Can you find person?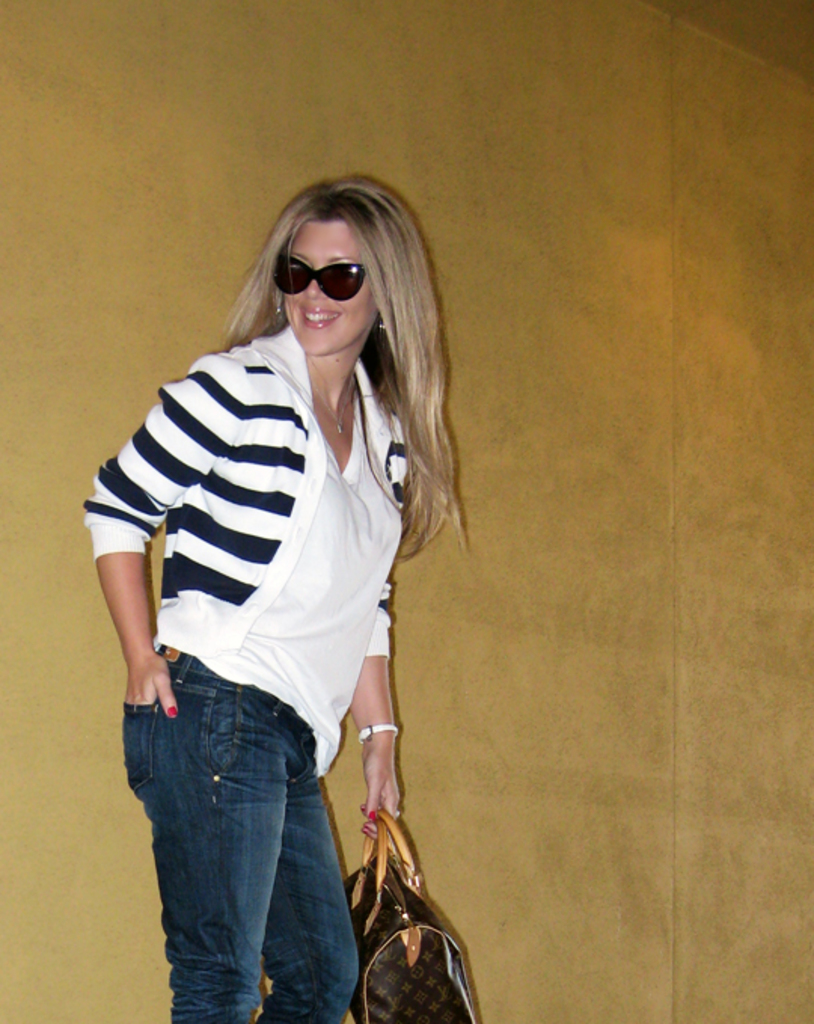
Yes, bounding box: x1=80 y1=173 x2=469 y2=1022.
